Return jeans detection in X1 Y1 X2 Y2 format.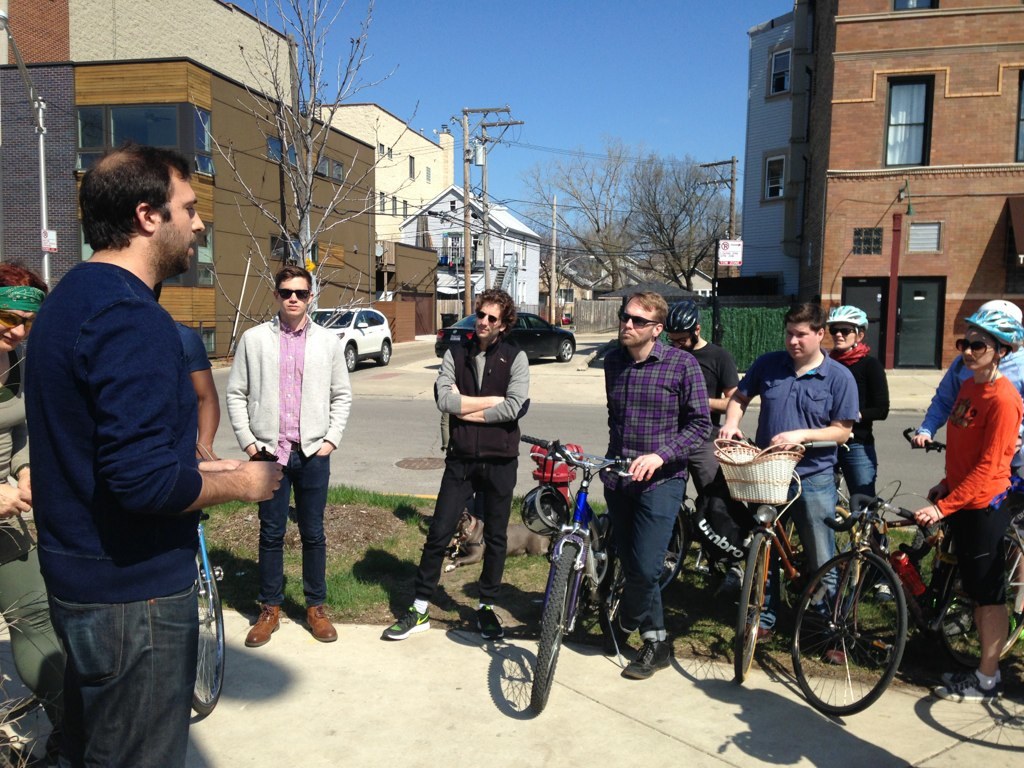
419 450 522 595.
